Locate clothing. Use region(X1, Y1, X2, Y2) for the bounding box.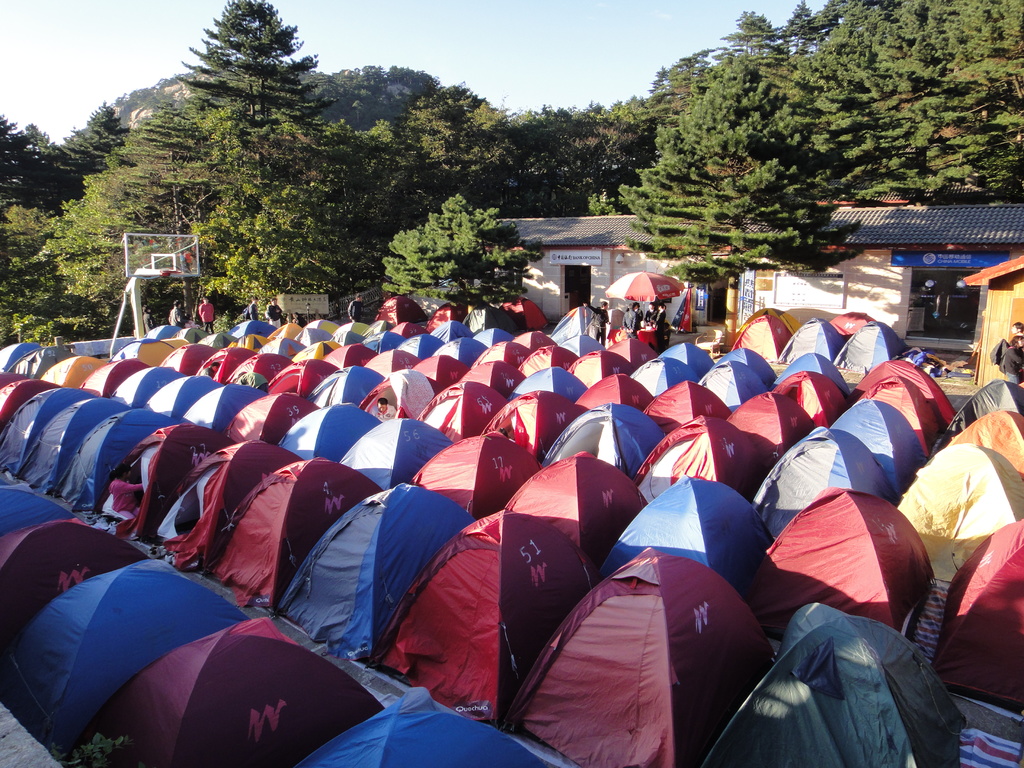
region(293, 312, 307, 328).
